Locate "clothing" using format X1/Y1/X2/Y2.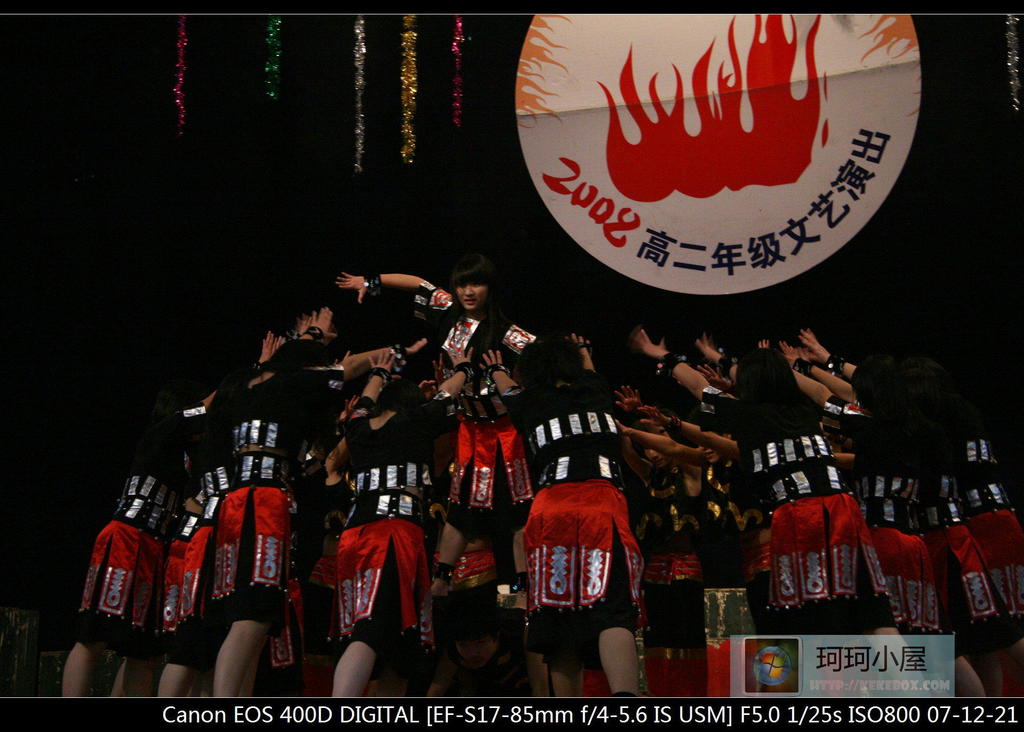
522/389/625/599.
